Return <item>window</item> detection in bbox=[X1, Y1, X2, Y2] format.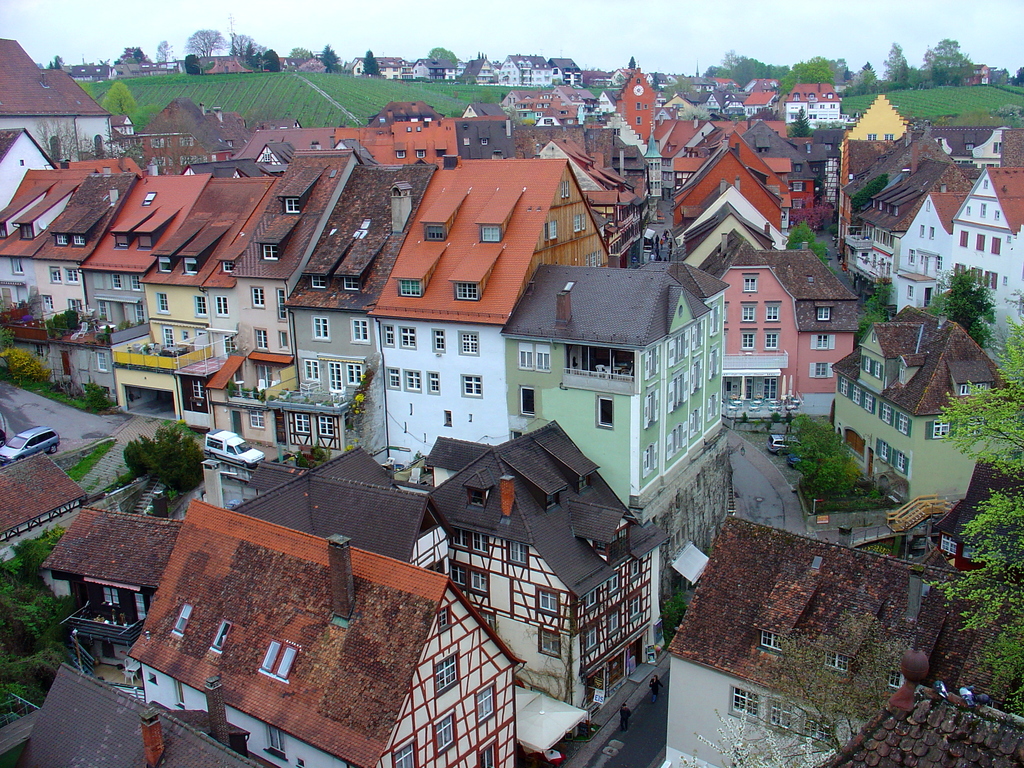
bbox=[763, 331, 776, 348].
